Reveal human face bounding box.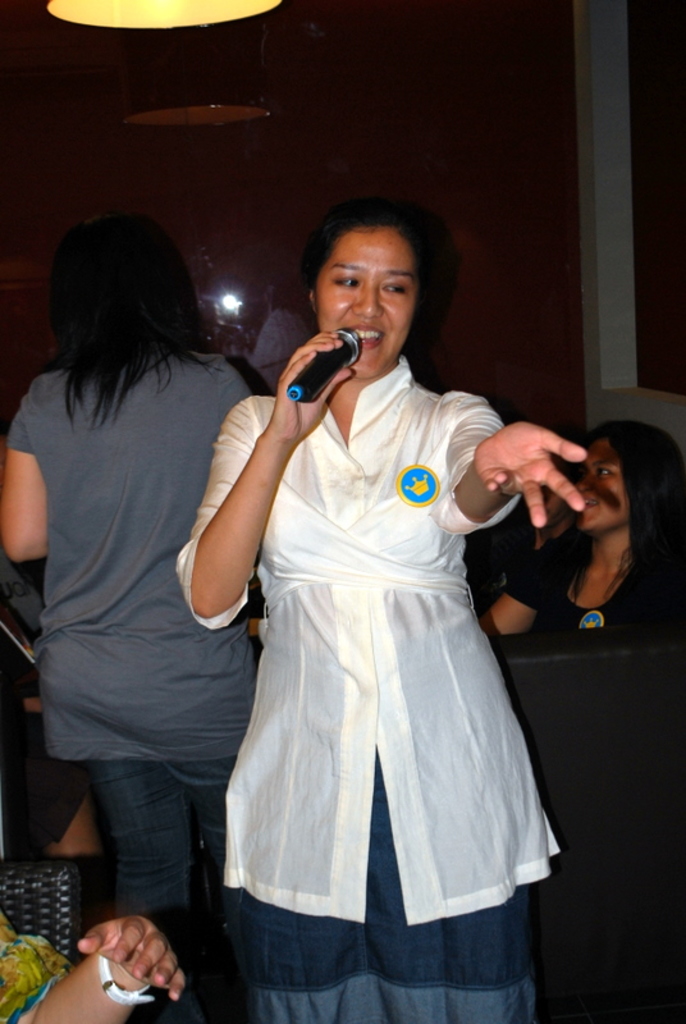
Revealed: bbox(319, 228, 419, 372).
